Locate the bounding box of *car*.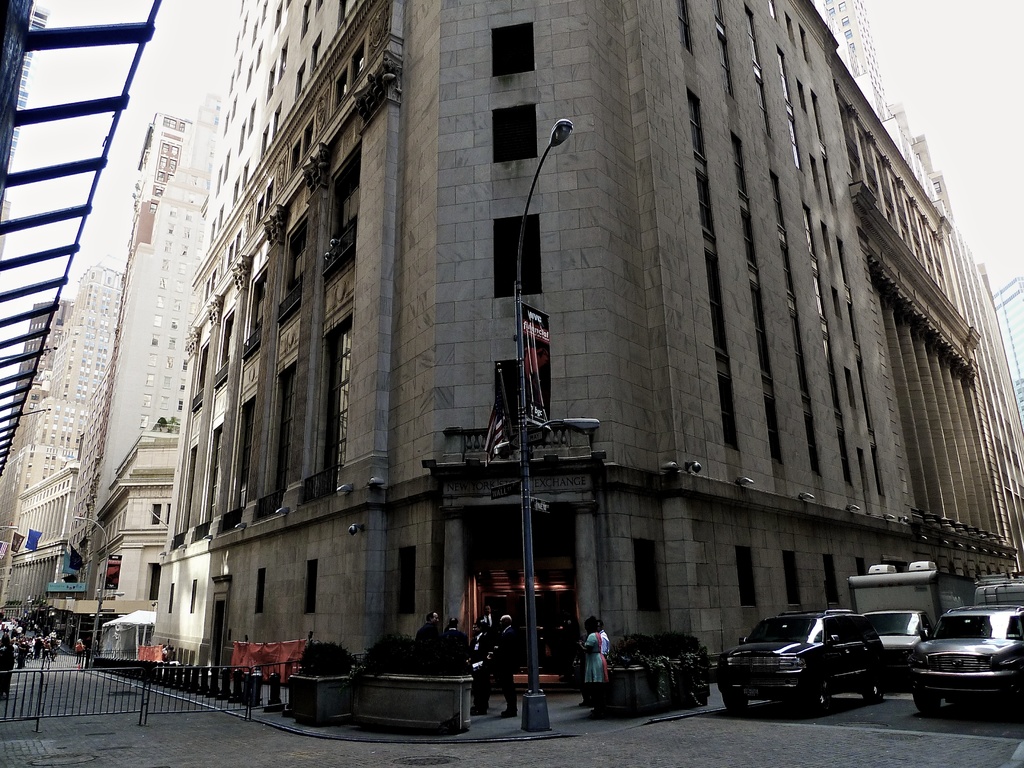
Bounding box: 911,603,1023,717.
